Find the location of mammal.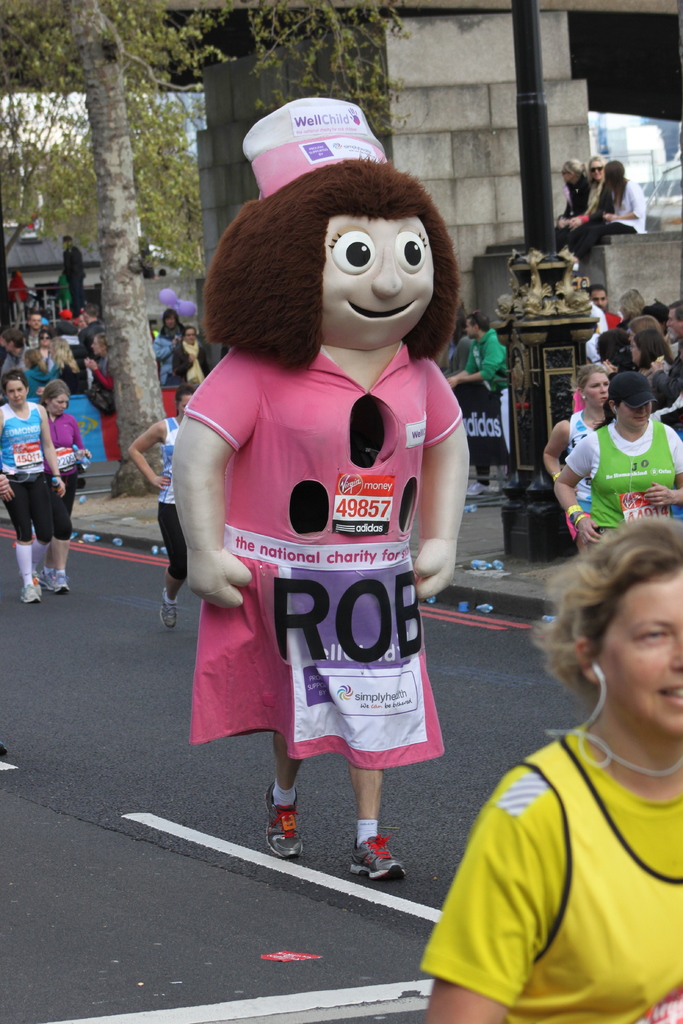
Location: {"left": 560, "top": 153, "right": 605, "bottom": 258}.
